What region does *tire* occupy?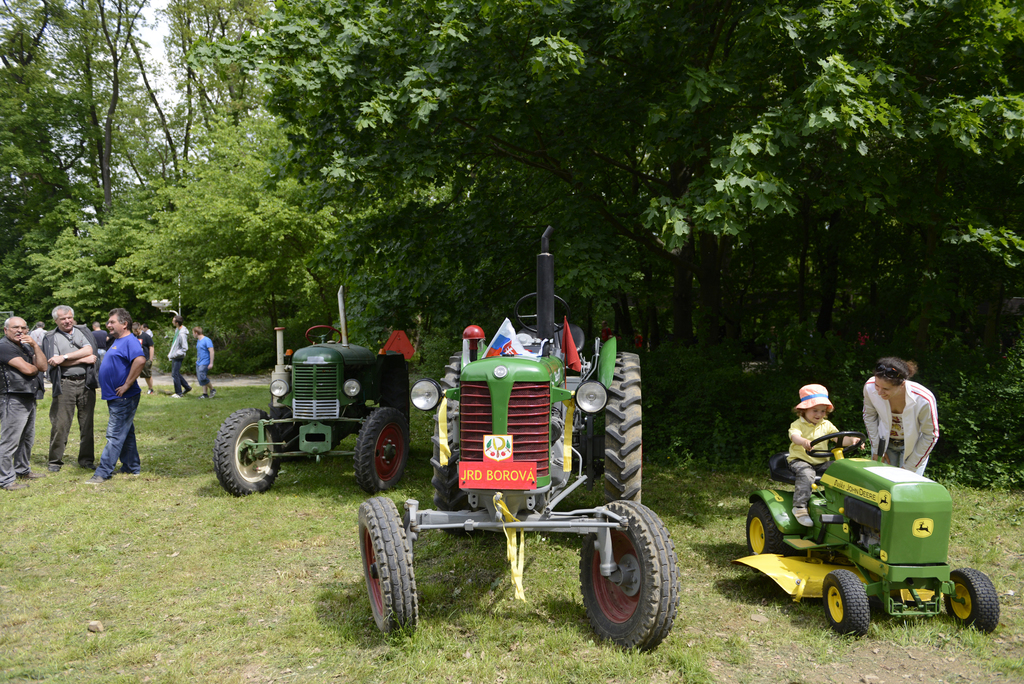
box=[436, 355, 463, 510].
